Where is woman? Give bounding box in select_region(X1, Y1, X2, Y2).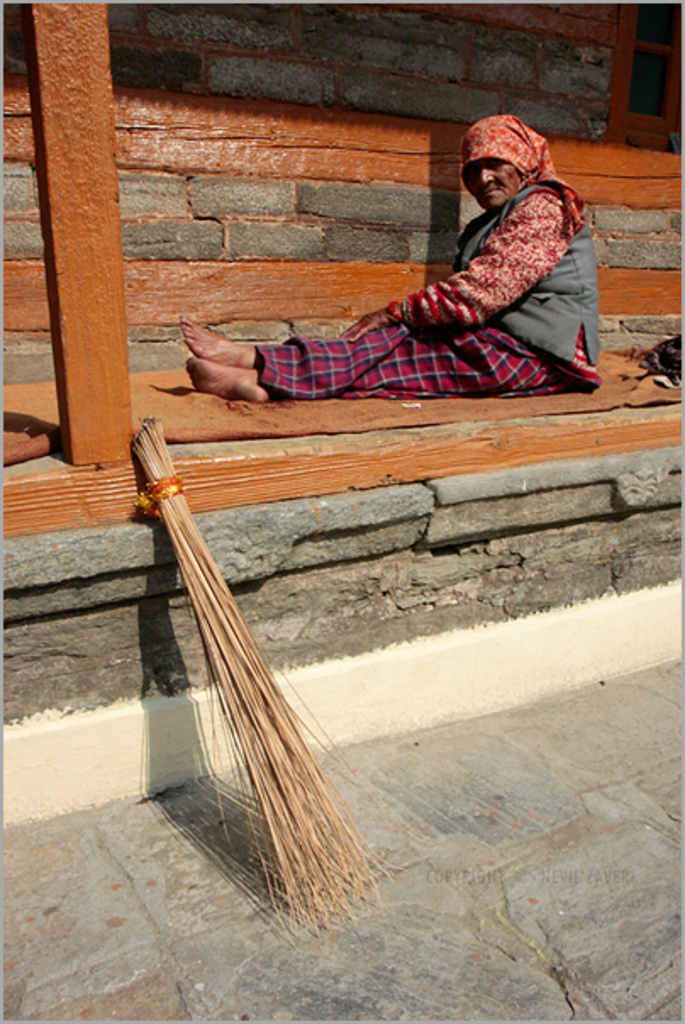
select_region(181, 114, 600, 403).
